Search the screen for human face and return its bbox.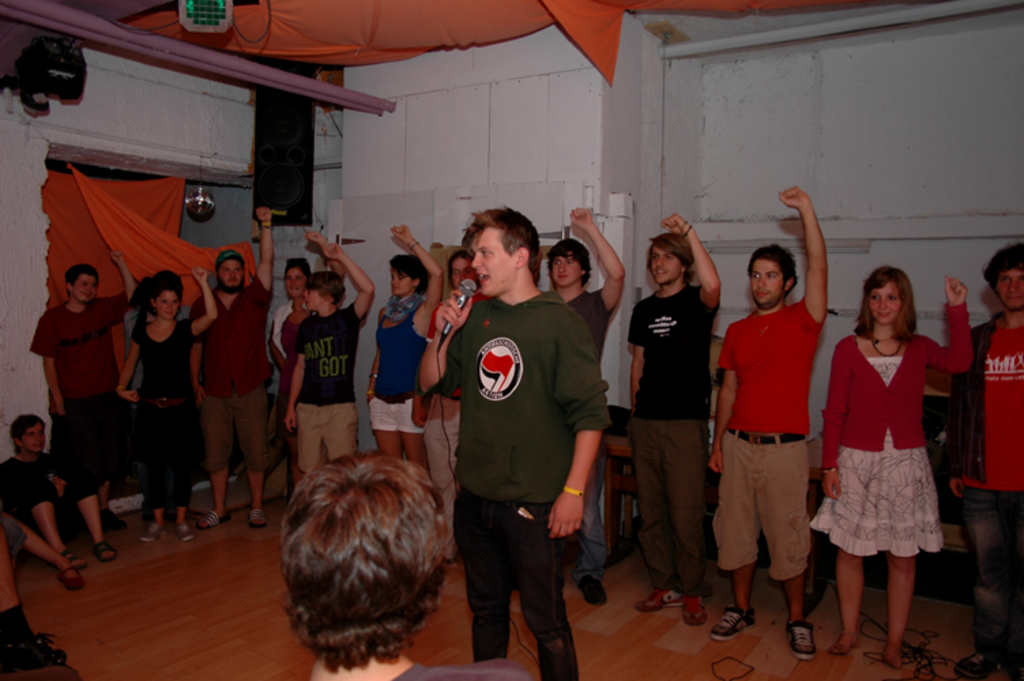
Found: pyautogui.locateOnScreen(545, 248, 584, 294).
